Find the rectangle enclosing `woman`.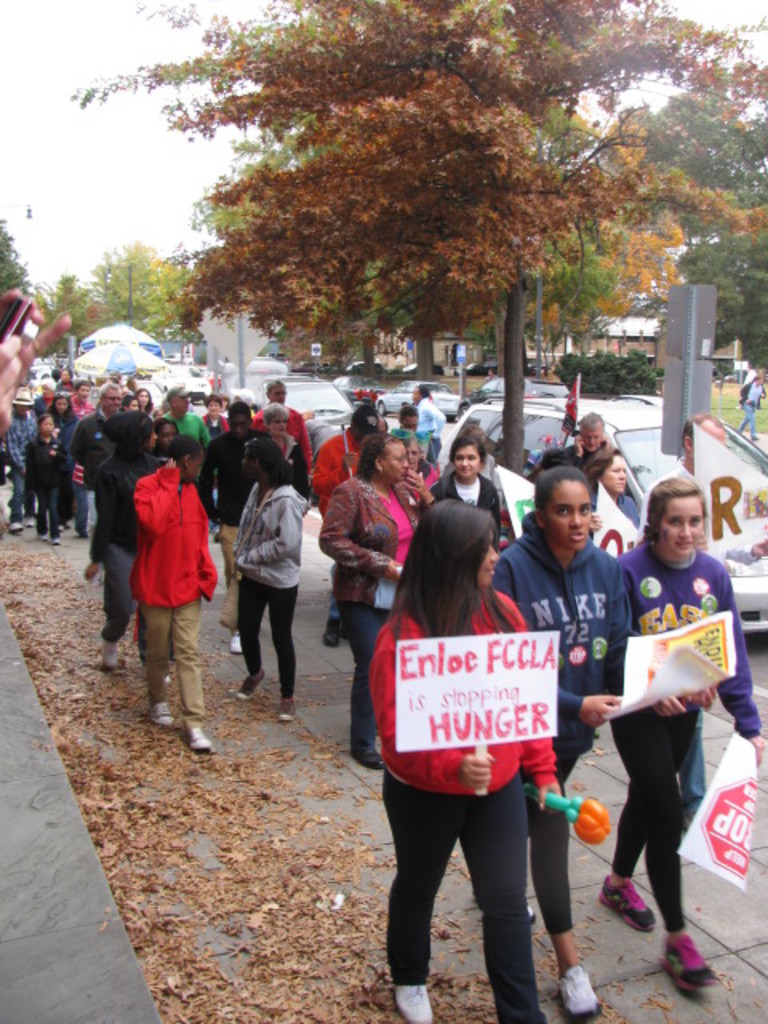
(248, 378, 330, 472).
